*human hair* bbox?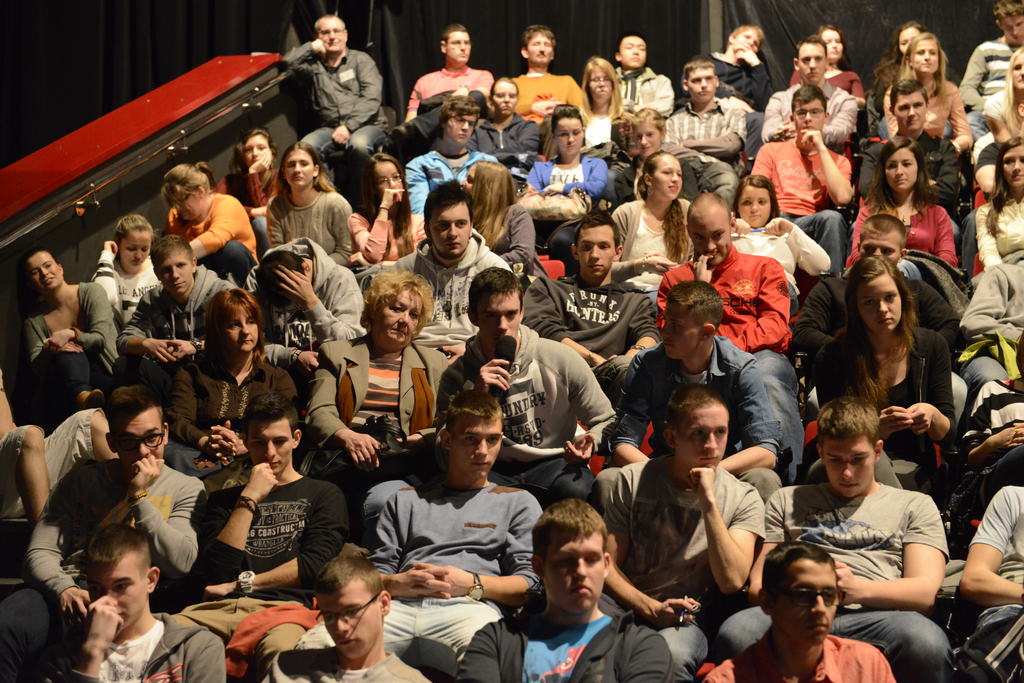
box=[109, 211, 166, 261]
